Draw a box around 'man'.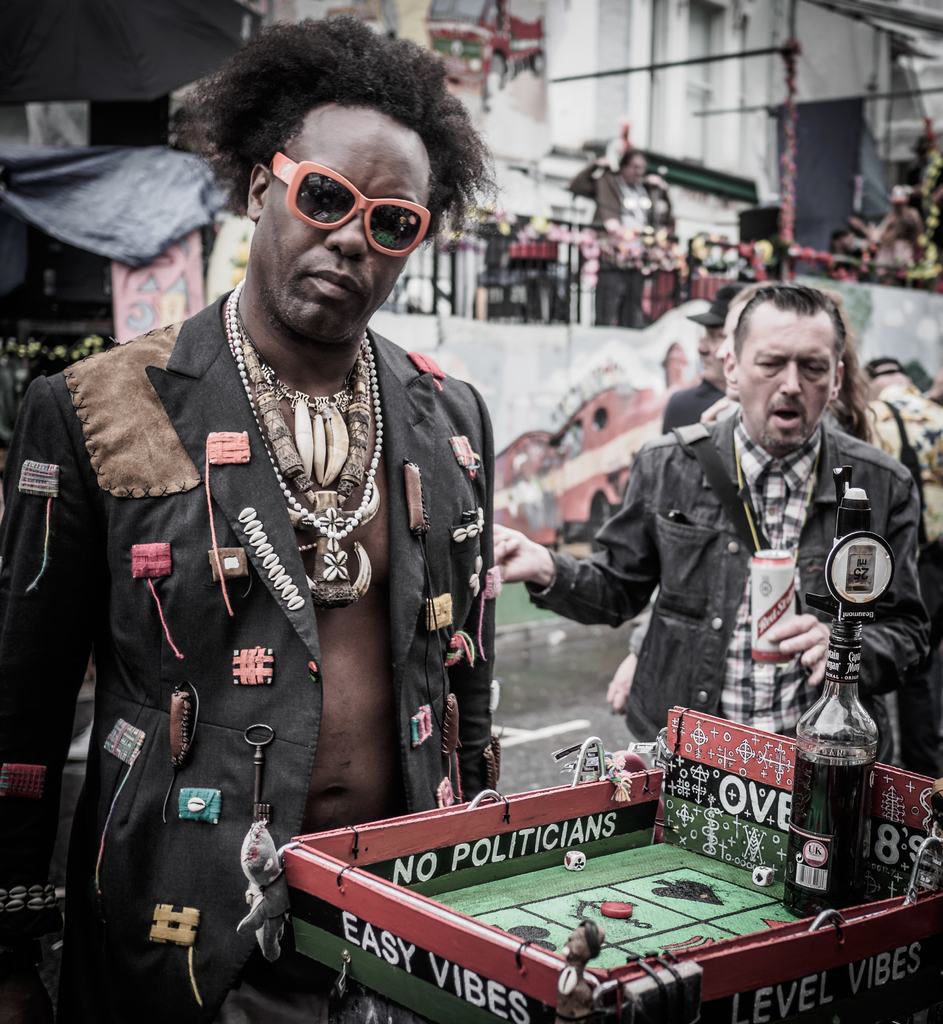
pyautogui.locateOnScreen(657, 284, 743, 436).
